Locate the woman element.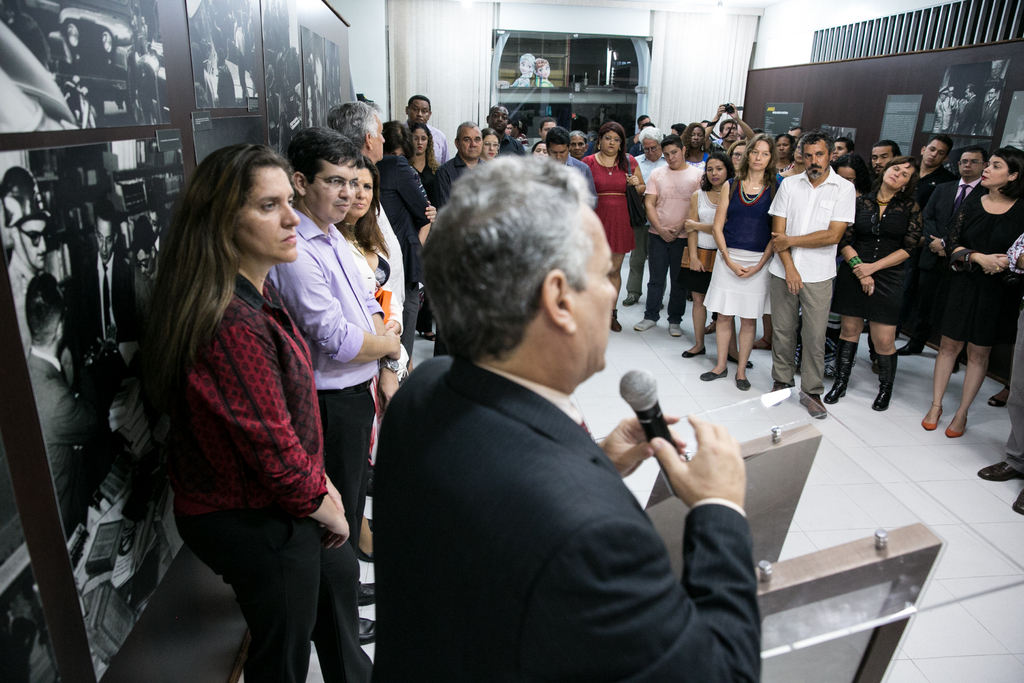
Element bbox: [x1=579, y1=123, x2=646, y2=332].
